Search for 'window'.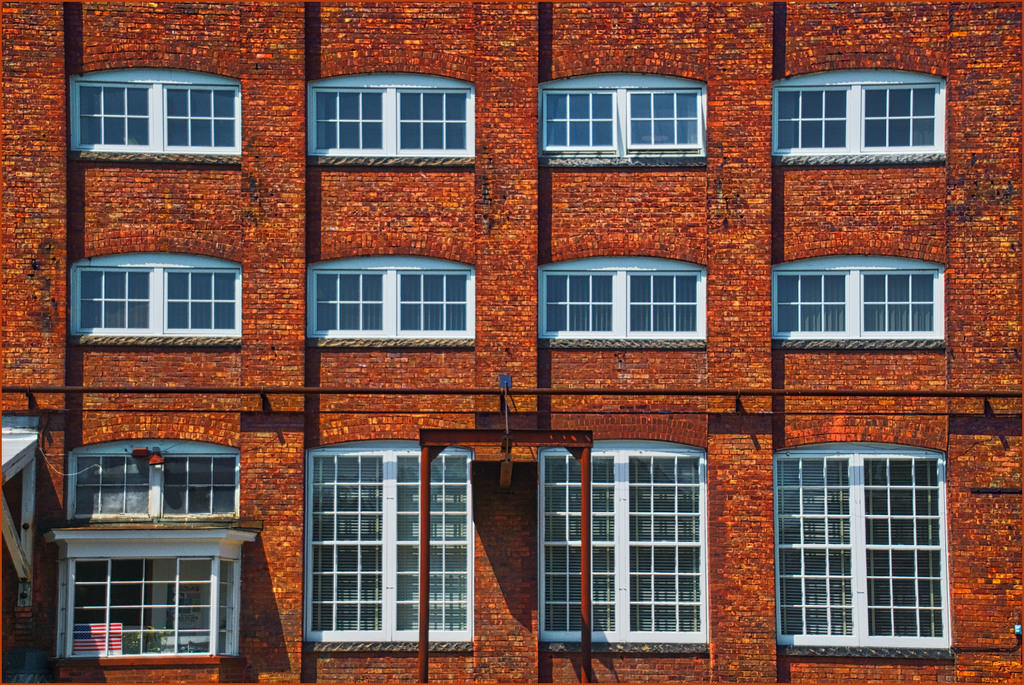
Found at crop(764, 247, 950, 352).
